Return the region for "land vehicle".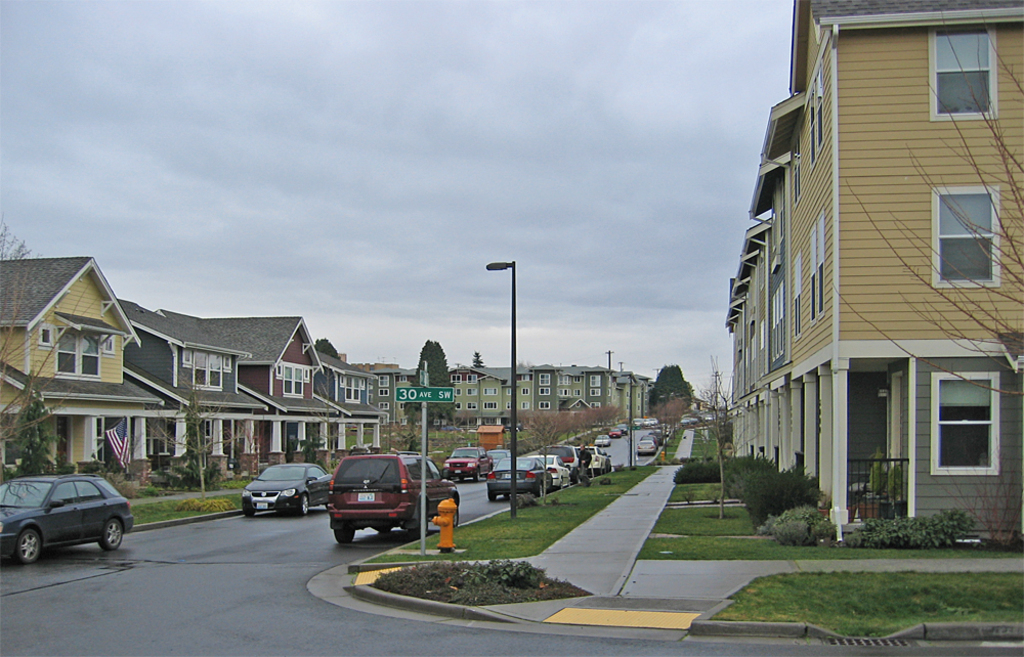
[left=539, top=441, right=581, bottom=478].
